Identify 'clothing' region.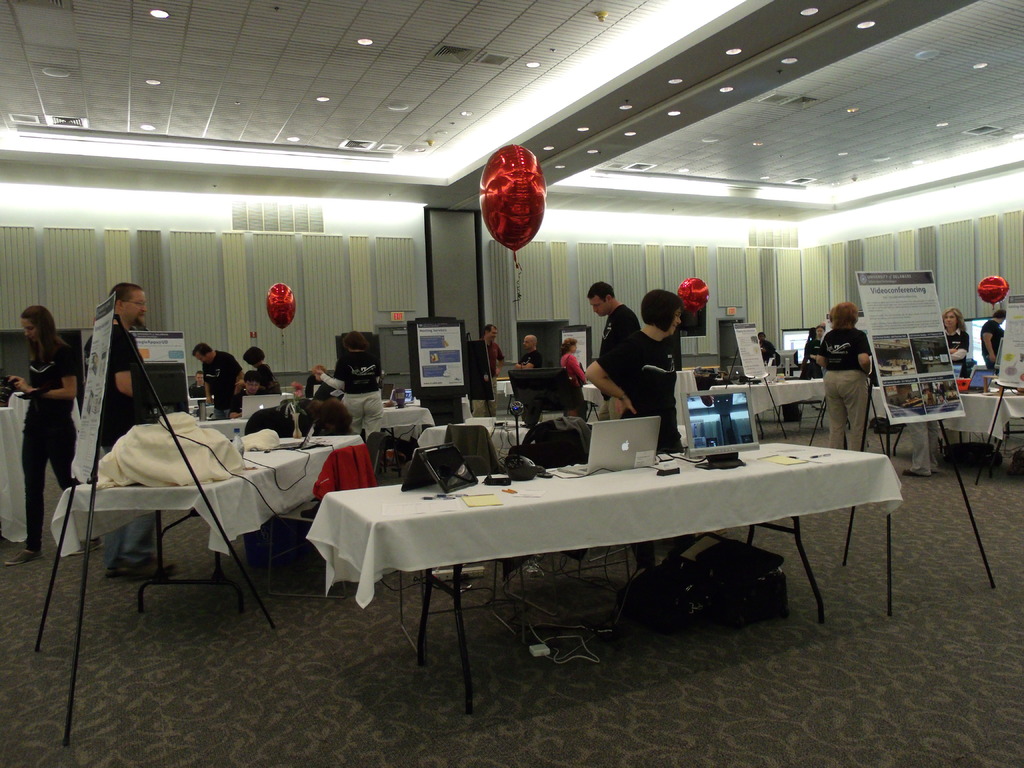
Region: locate(978, 319, 998, 367).
